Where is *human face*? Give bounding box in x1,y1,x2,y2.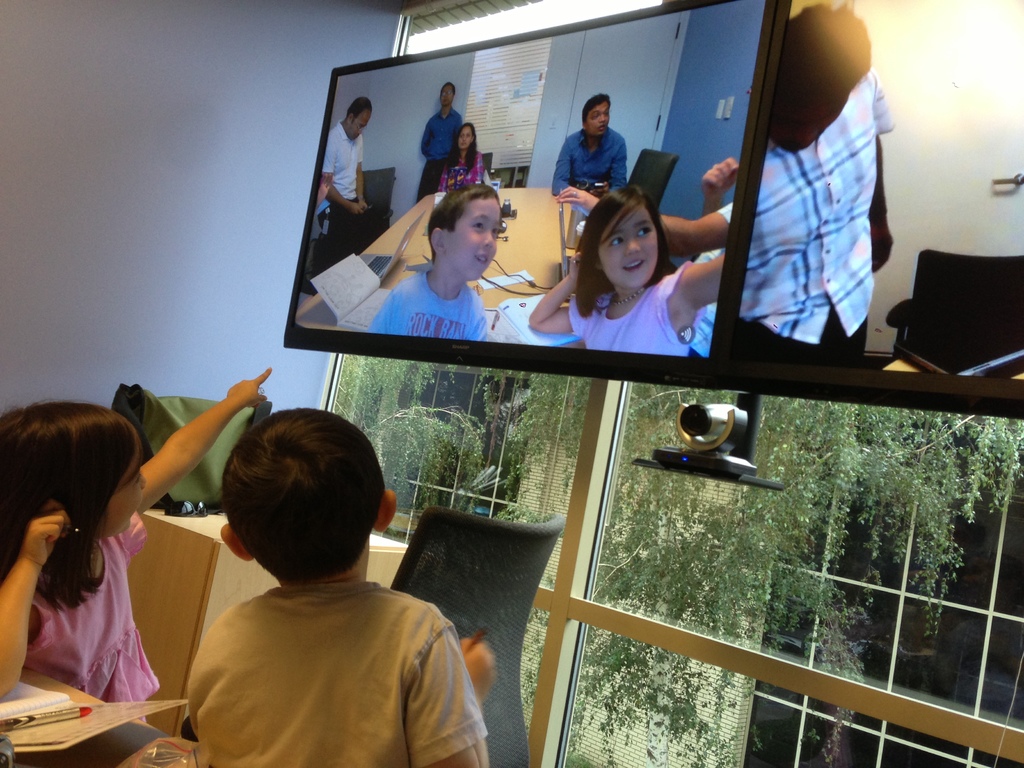
442,86,453,107.
